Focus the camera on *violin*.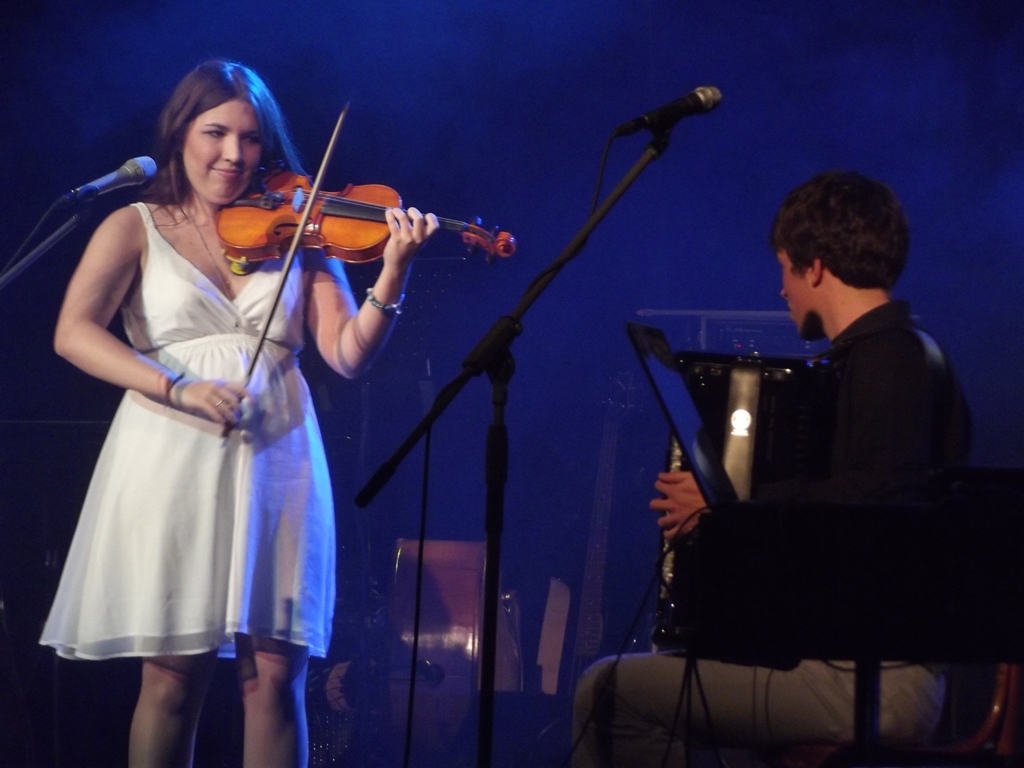
Focus region: left=208, top=94, right=518, bottom=450.
